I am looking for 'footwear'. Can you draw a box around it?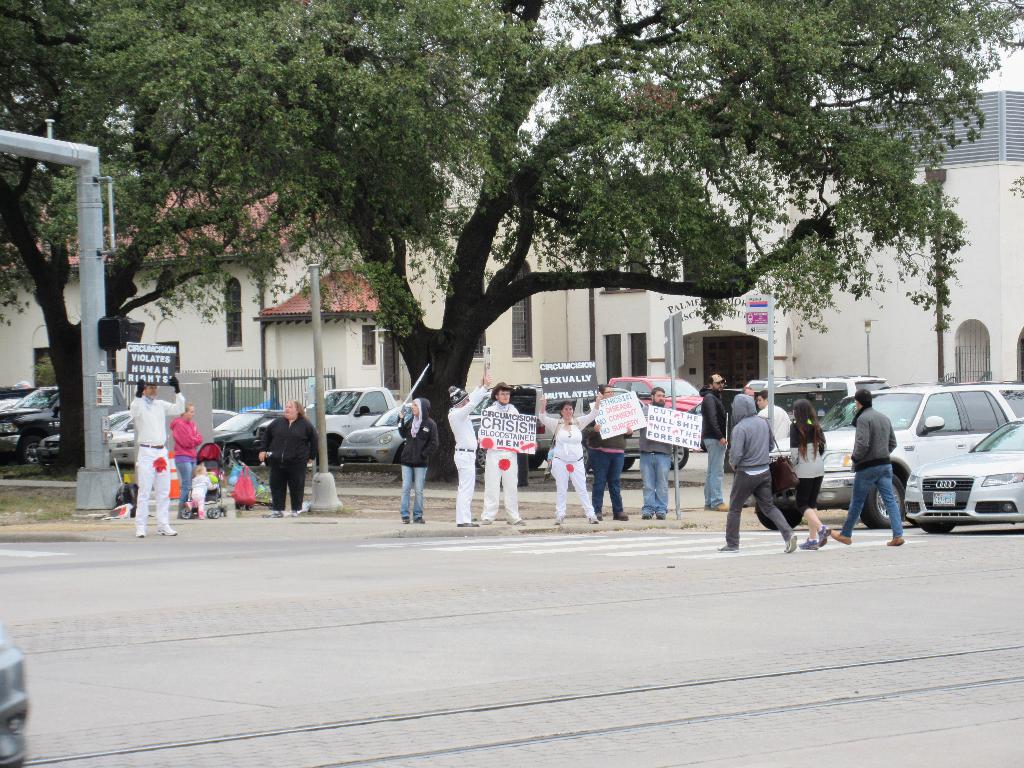
Sure, the bounding box is box=[708, 503, 730, 511].
